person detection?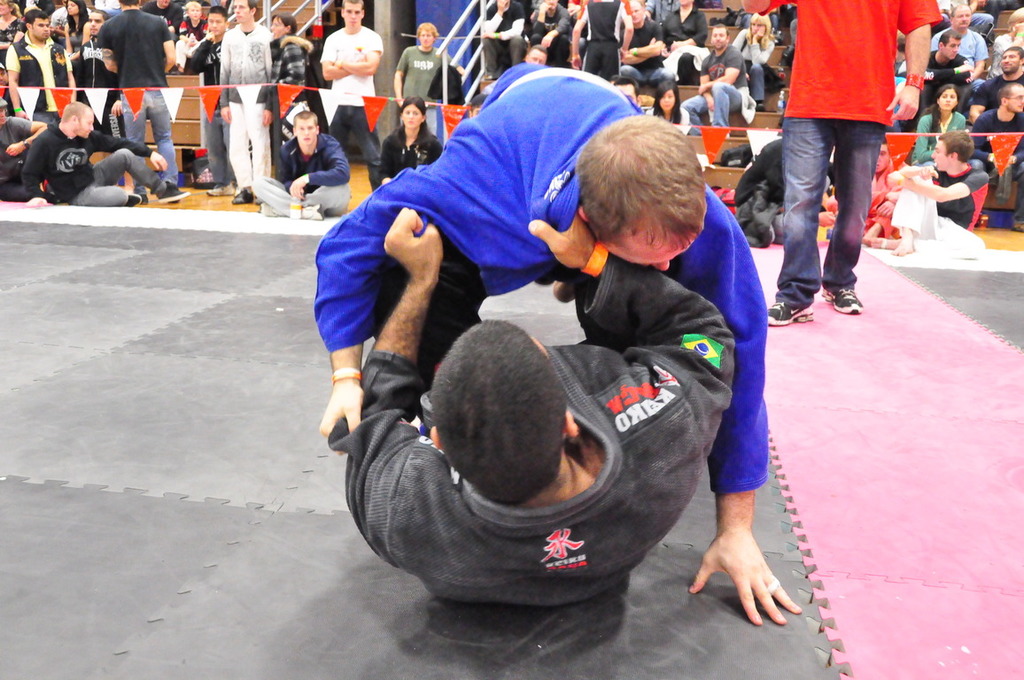
<box>965,44,1022,122</box>
